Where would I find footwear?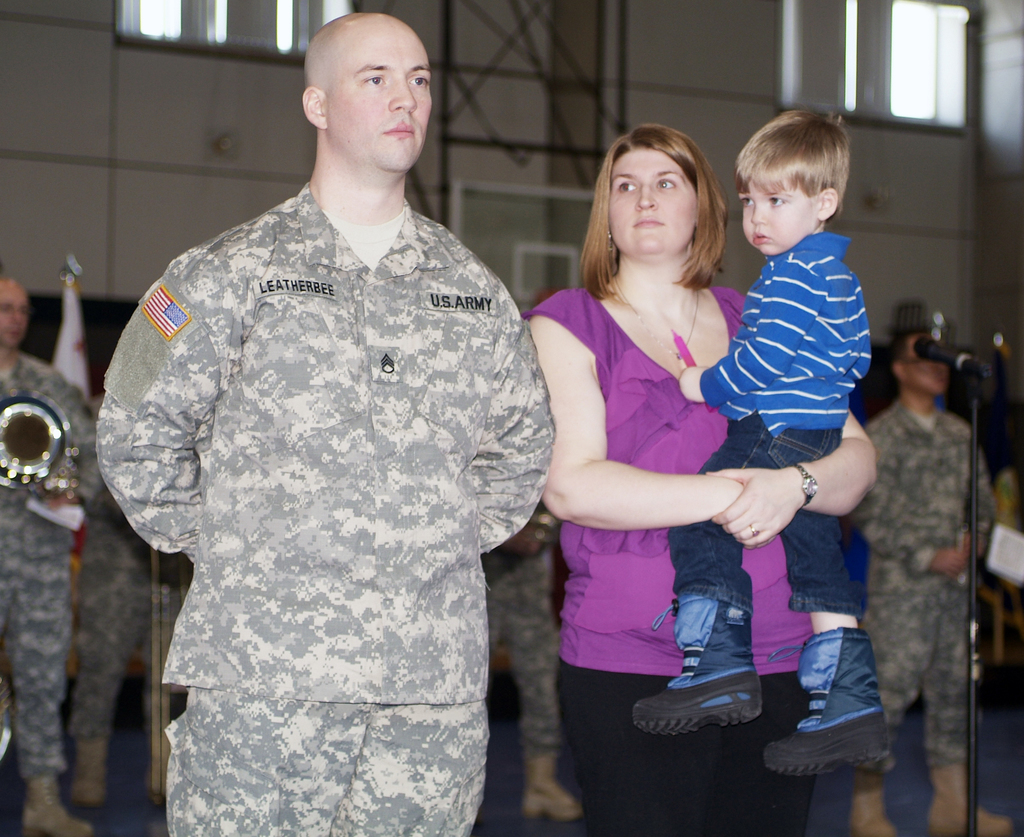
At {"left": 845, "top": 775, "right": 895, "bottom": 833}.
